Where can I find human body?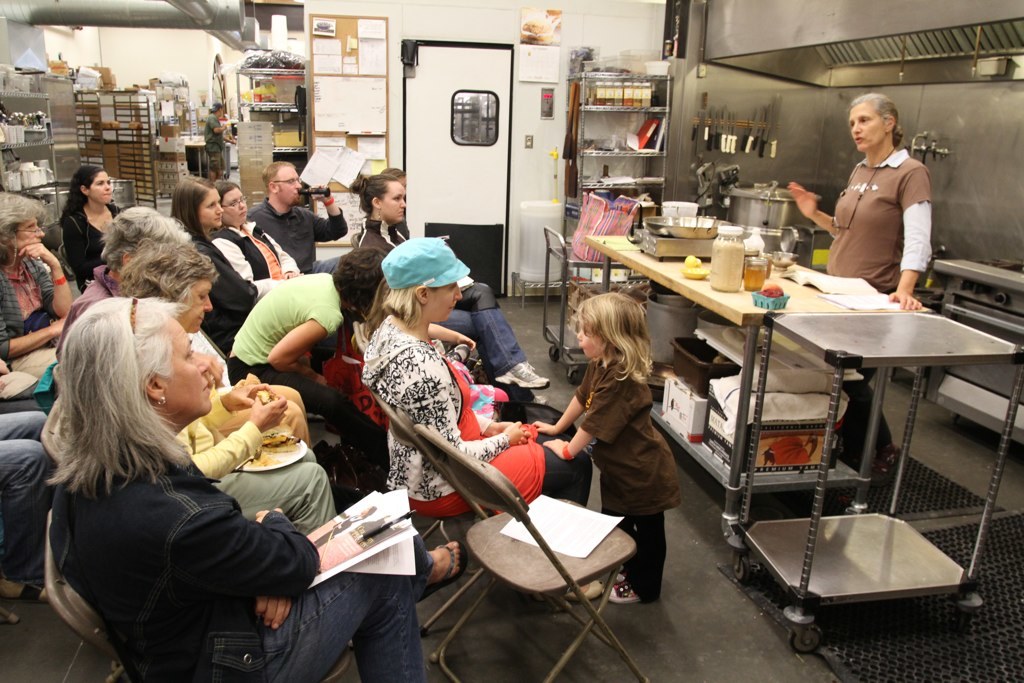
You can find it at 241 199 345 272.
